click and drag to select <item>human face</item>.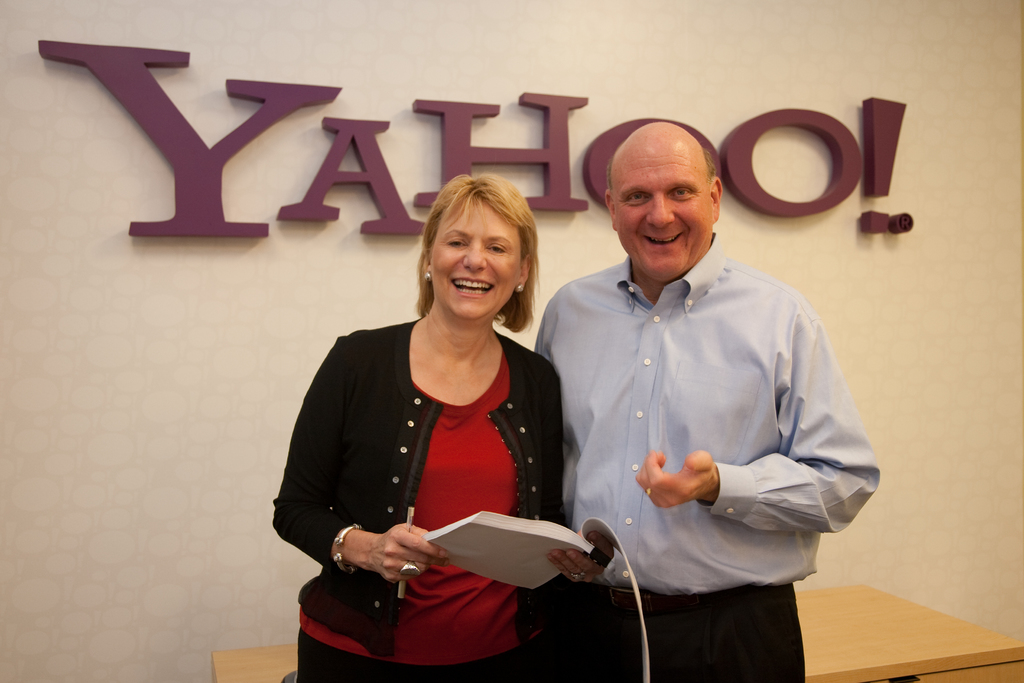
Selection: {"x1": 615, "y1": 142, "x2": 711, "y2": 278}.
